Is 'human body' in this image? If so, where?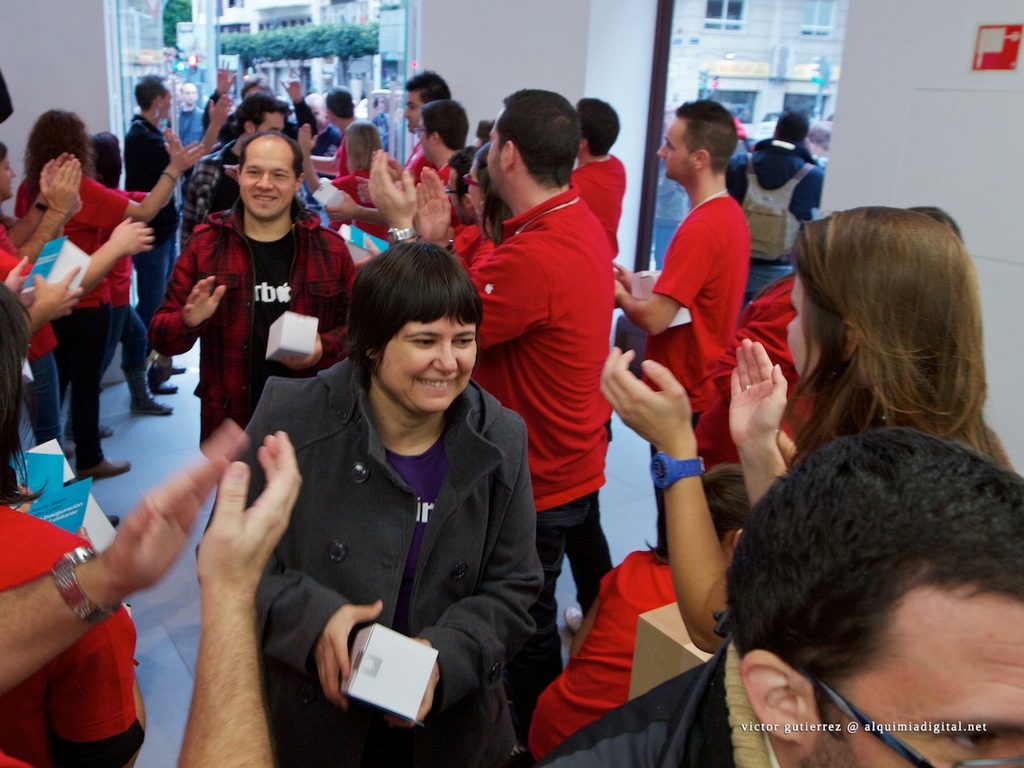
Yes, at BBox(615, 193, 748, 568).
